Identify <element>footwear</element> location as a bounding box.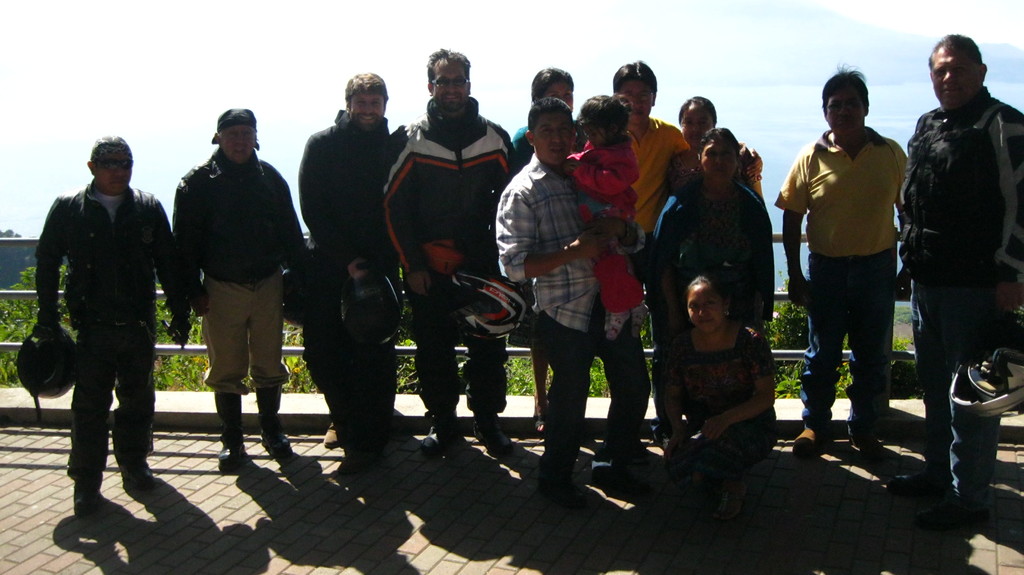
842, 435, 886, 467.
